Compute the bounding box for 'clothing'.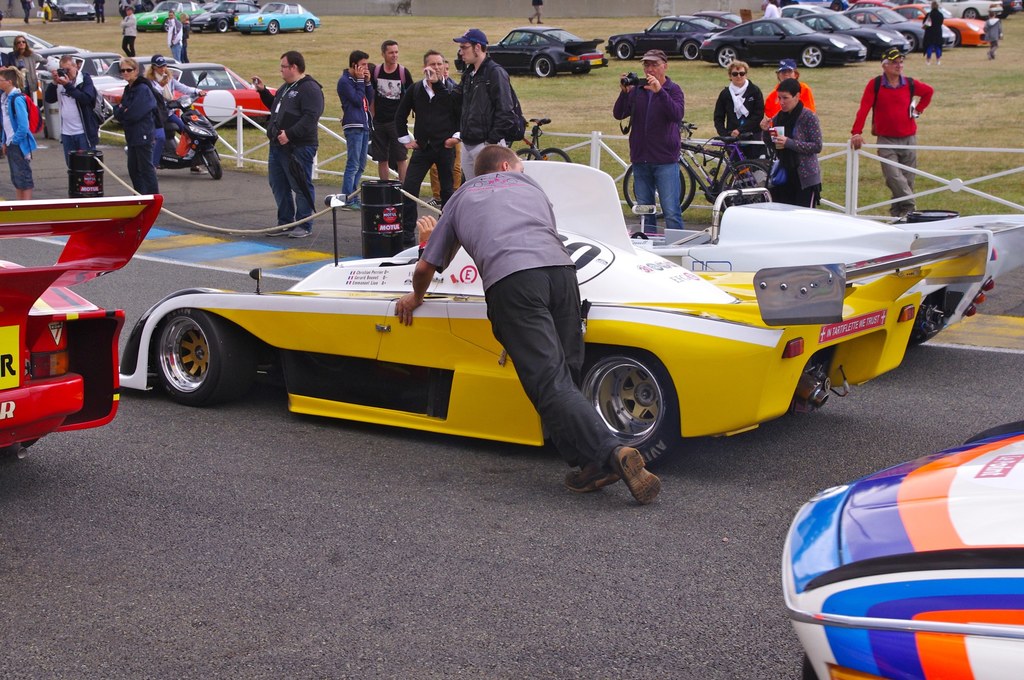
482:263:626:475.
